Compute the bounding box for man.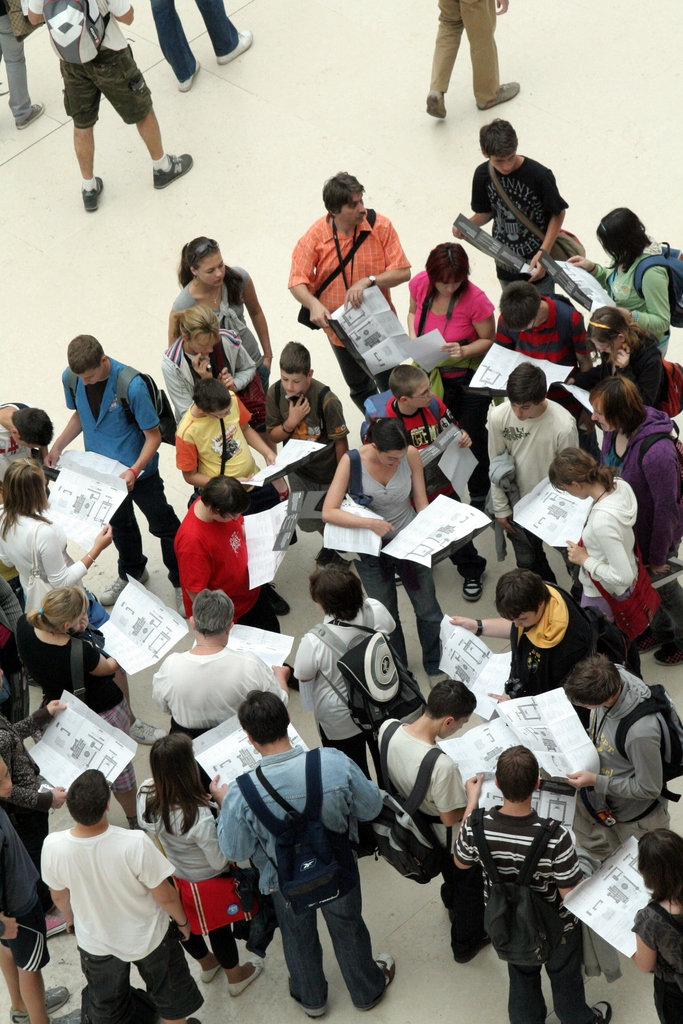
<box>495,278,595,425</box>.
